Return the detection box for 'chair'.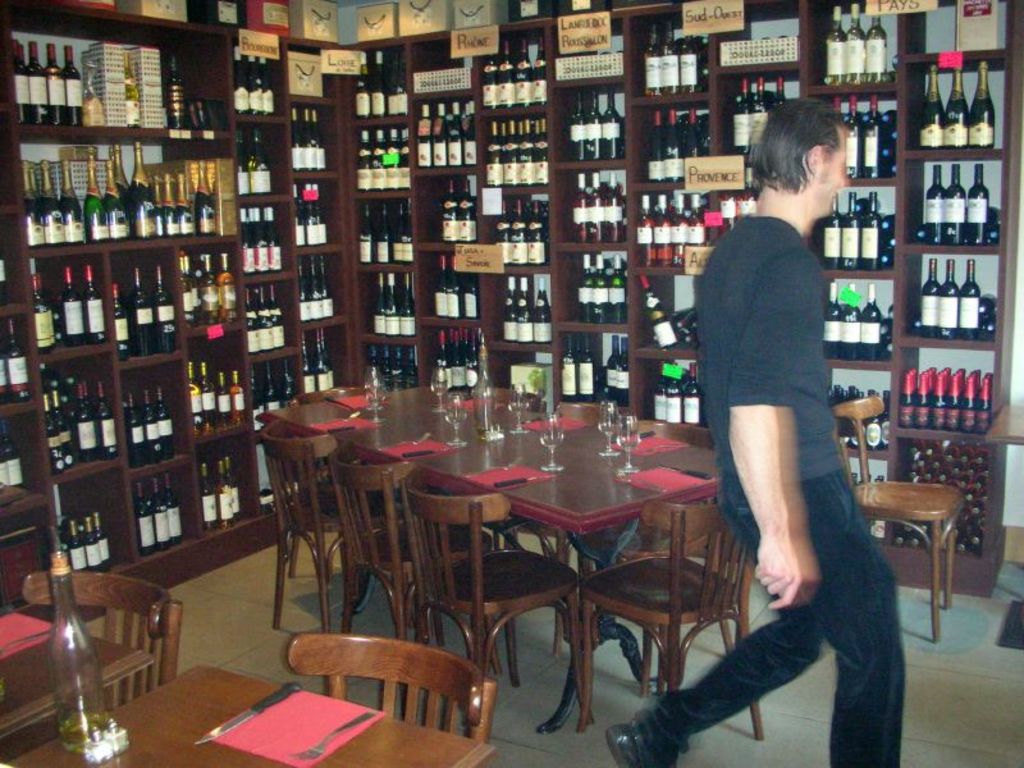
bbox=[576, 499, 765, 763].
